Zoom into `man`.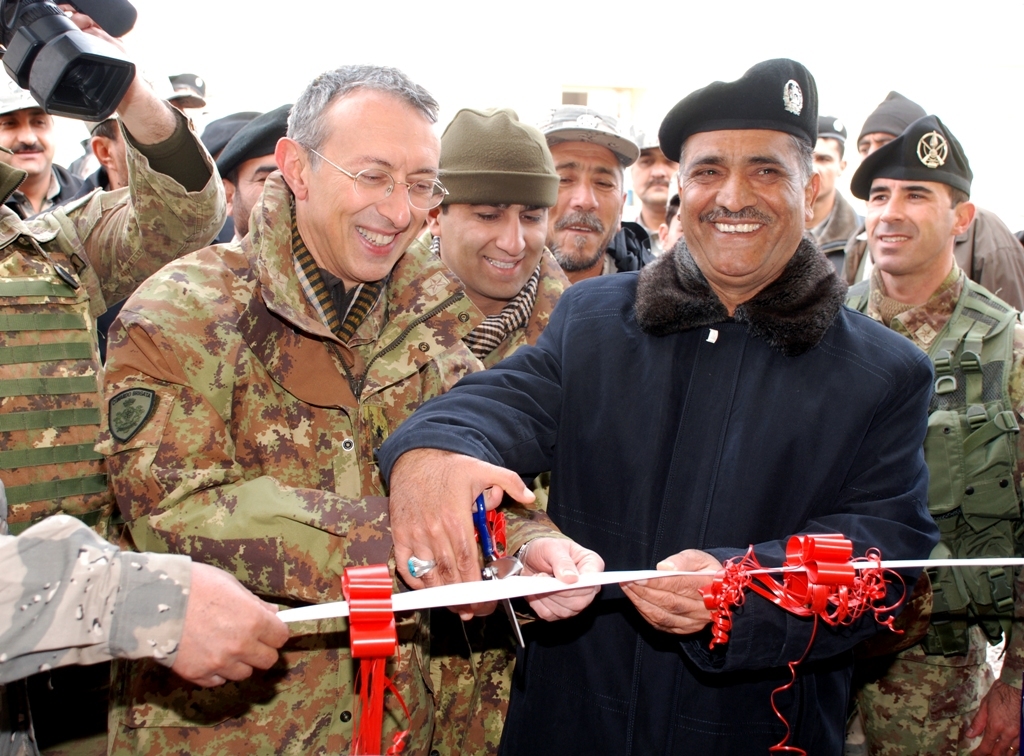
Zoom target: x1=527, y1=100, x2=655, y2=285.
